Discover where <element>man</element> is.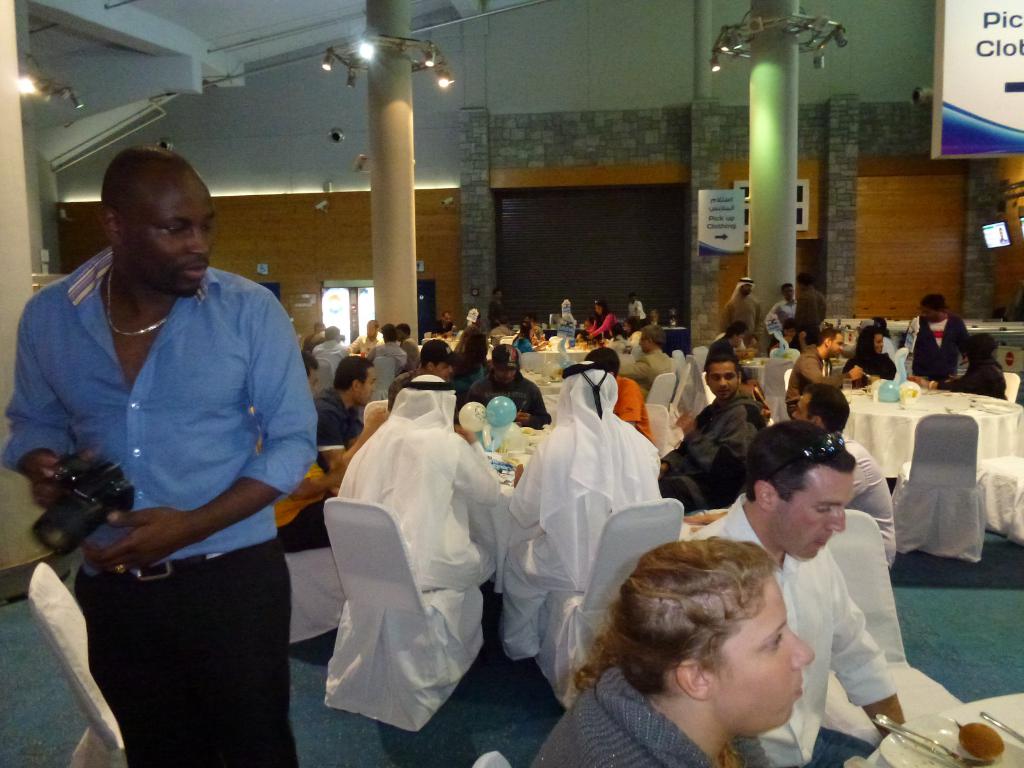
Discovered at 14,138,333,733.
